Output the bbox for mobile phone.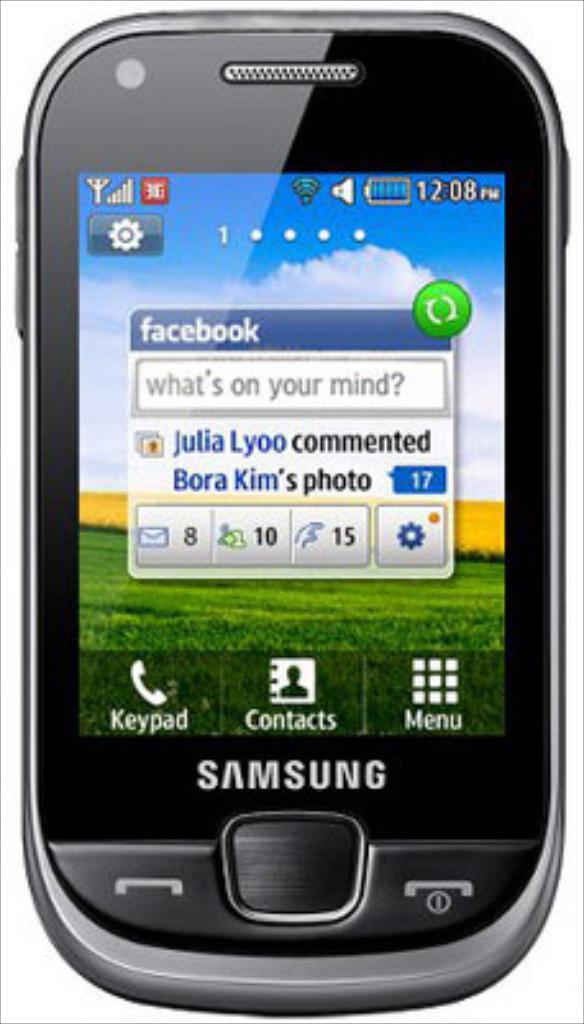
<box>0,105,583,1004</box>.
